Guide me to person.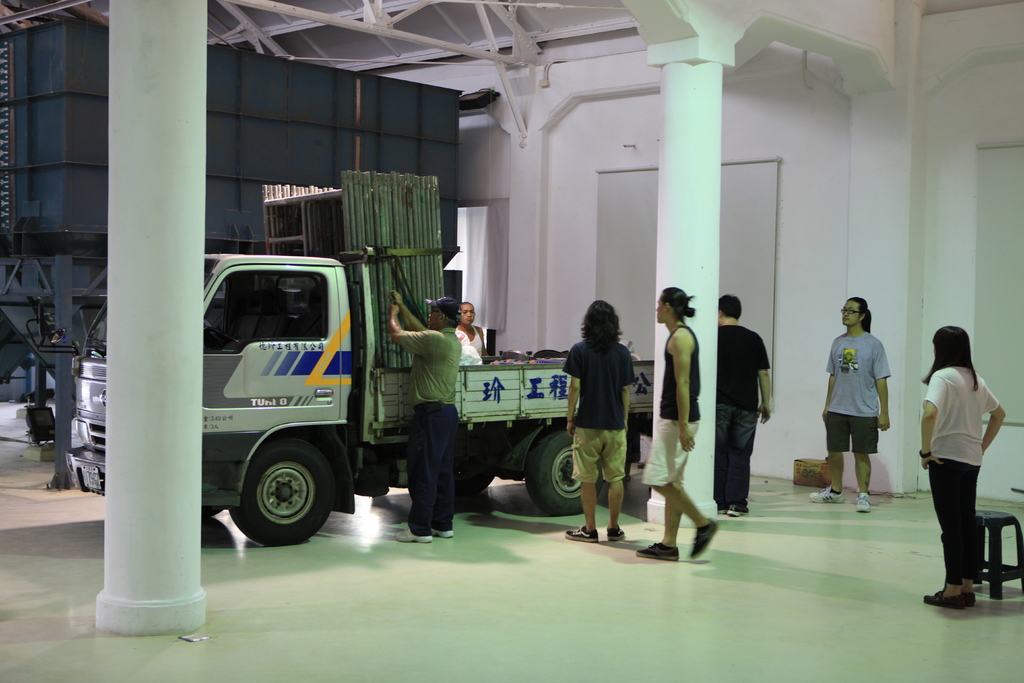
Guidance: left=636, top=290, right=718, bottom=561.
